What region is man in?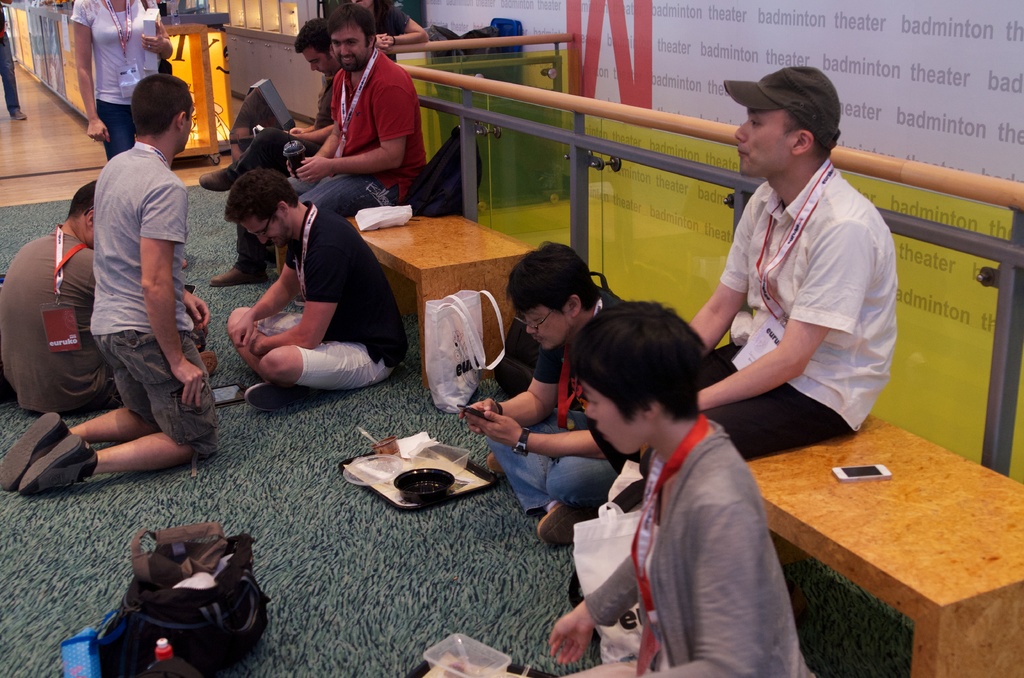
x1=580 y1=64 x2=900 y2=512.
